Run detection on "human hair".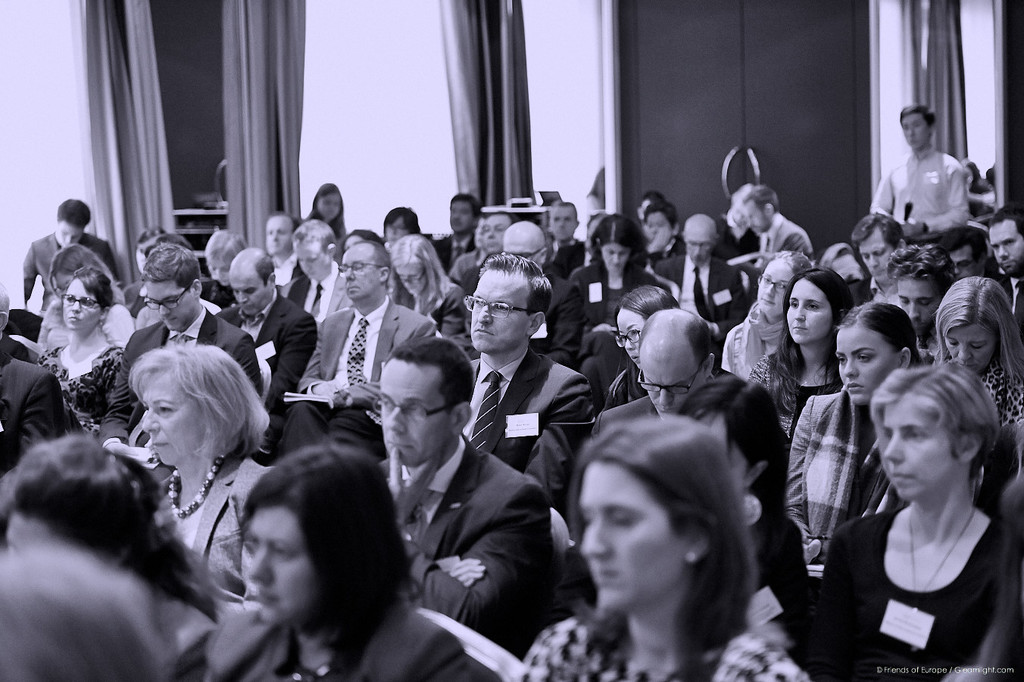
Result: (x1=558, y1=417, x2=778, y2=647).
